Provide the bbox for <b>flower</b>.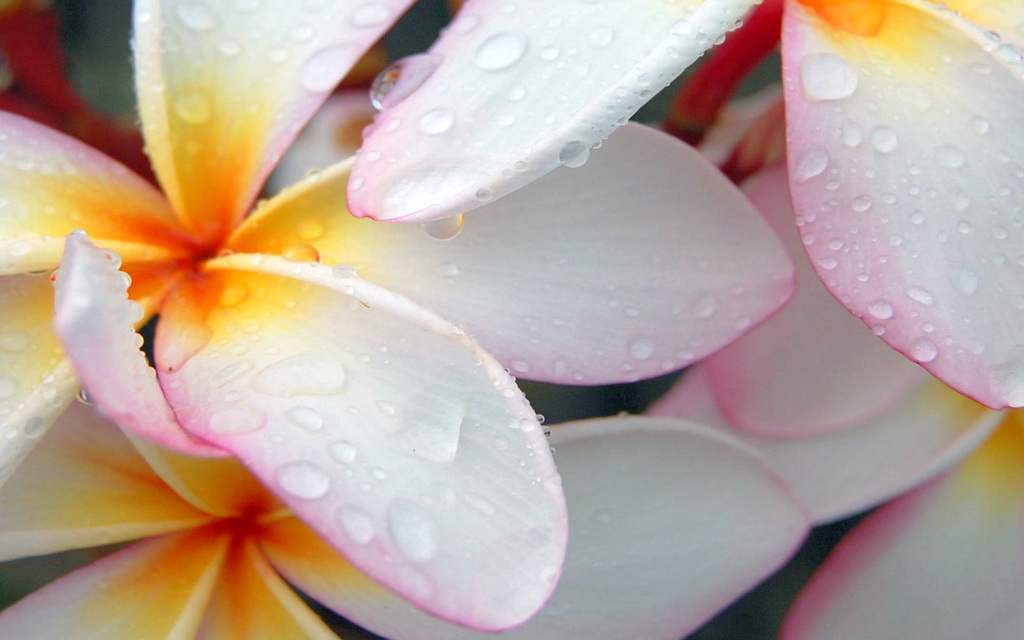
(x1=0, y1=31, x2=627, y2=632).
